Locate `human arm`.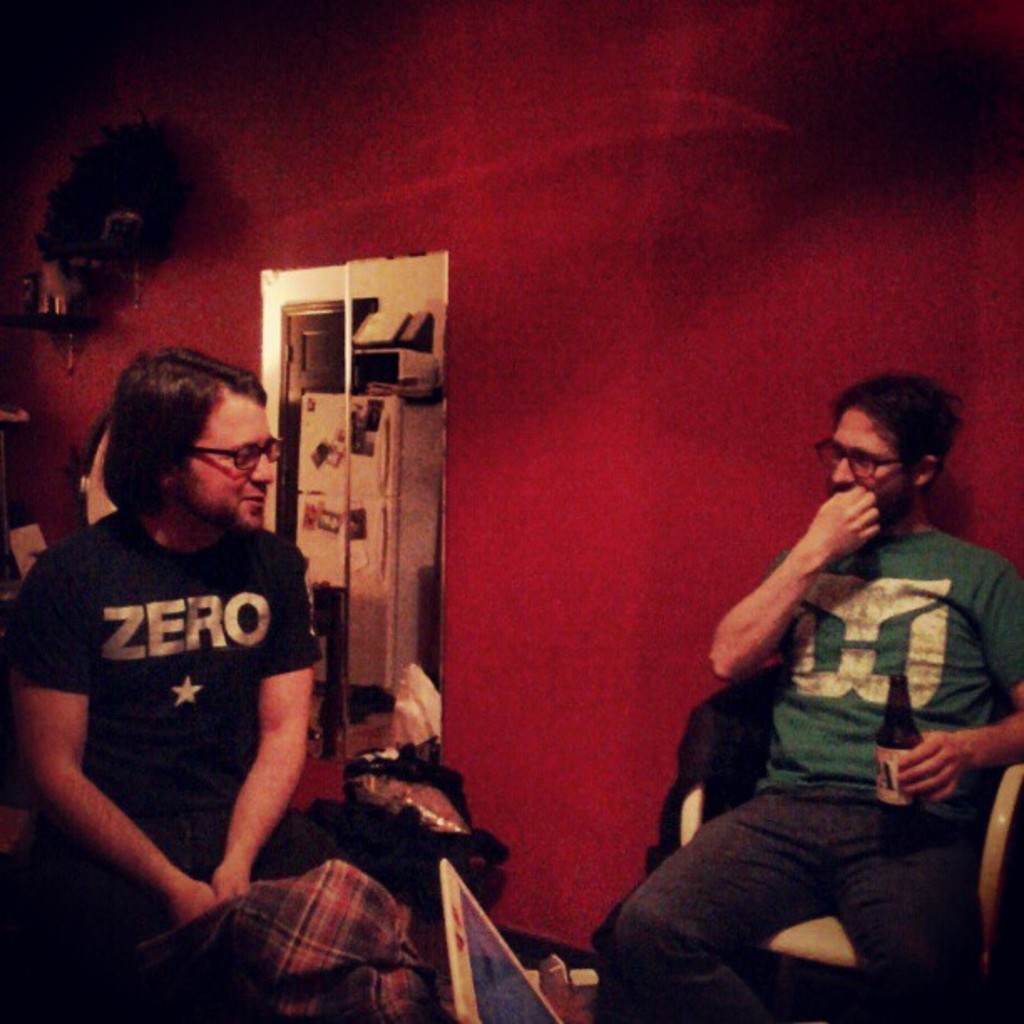
Bounding box: 8,539,214,930.
